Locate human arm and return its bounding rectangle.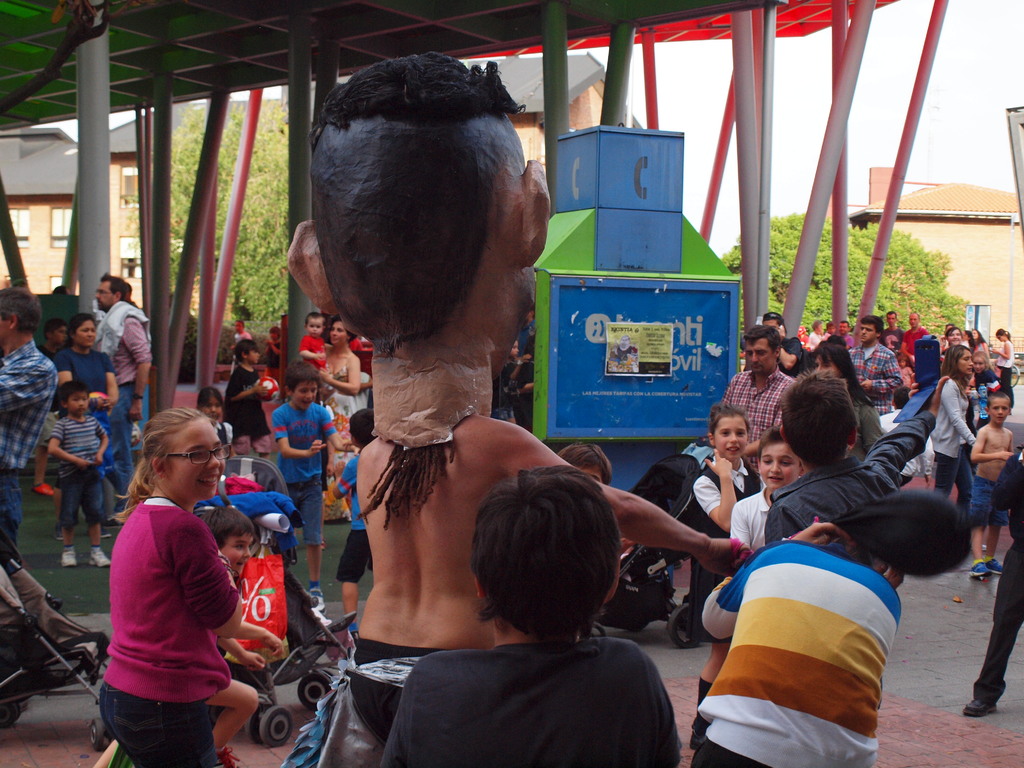
detection(57, 355, 76, 405).
